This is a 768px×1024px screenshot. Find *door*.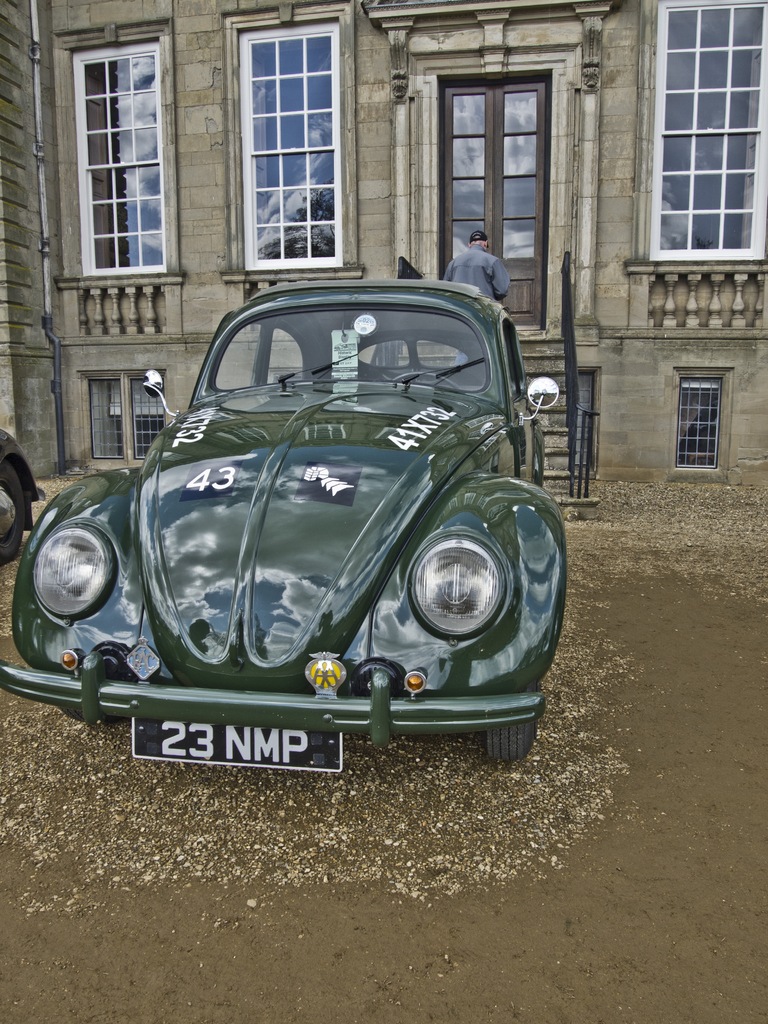
Bounding box: bbox=(439, 78, 556, 328).
